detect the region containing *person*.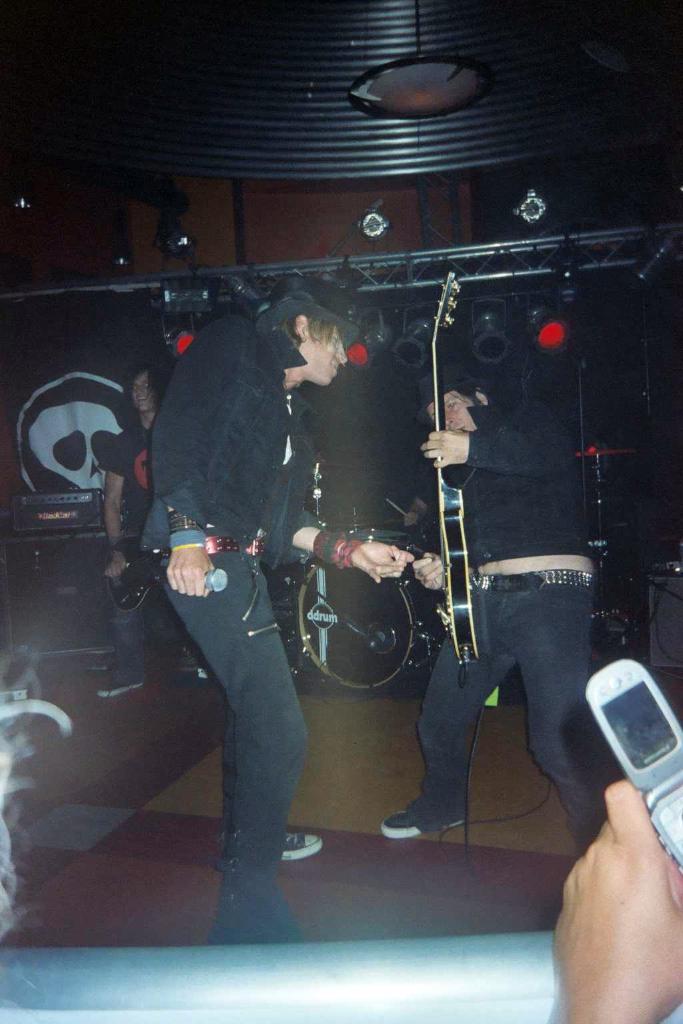
Rect(141, 271, 418, 945).
